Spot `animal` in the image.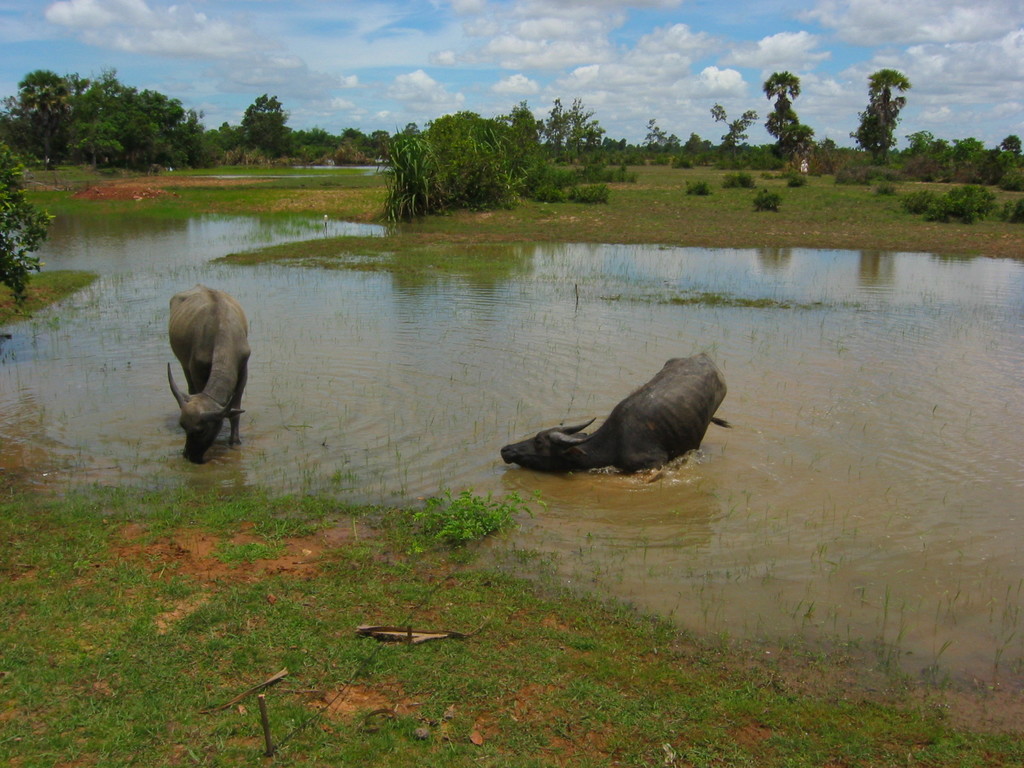
`animal` found at (left=161, top=280, right=254, bottom=467).
